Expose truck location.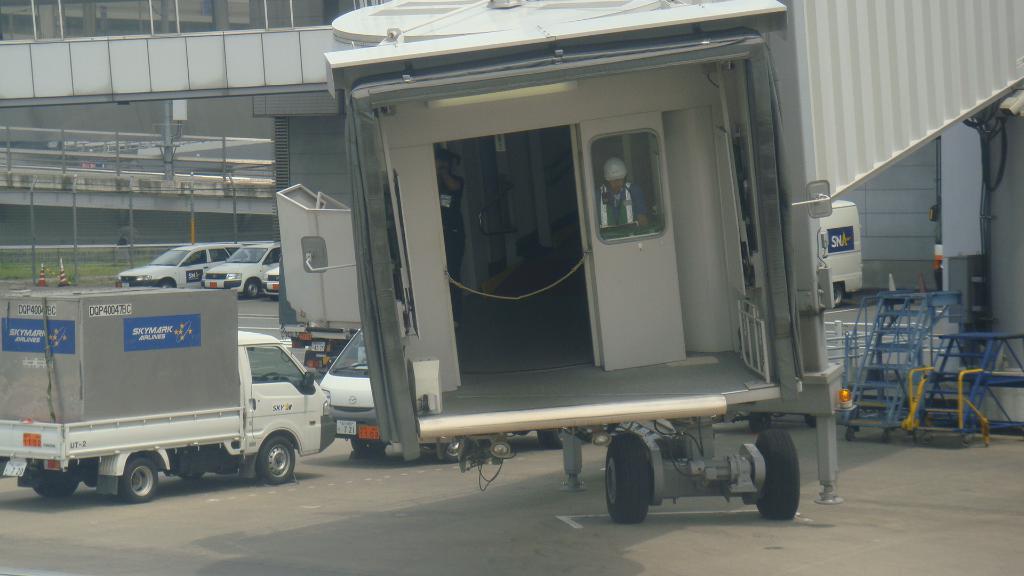
Exposed at BBox(321, 0, 1023, 527).
